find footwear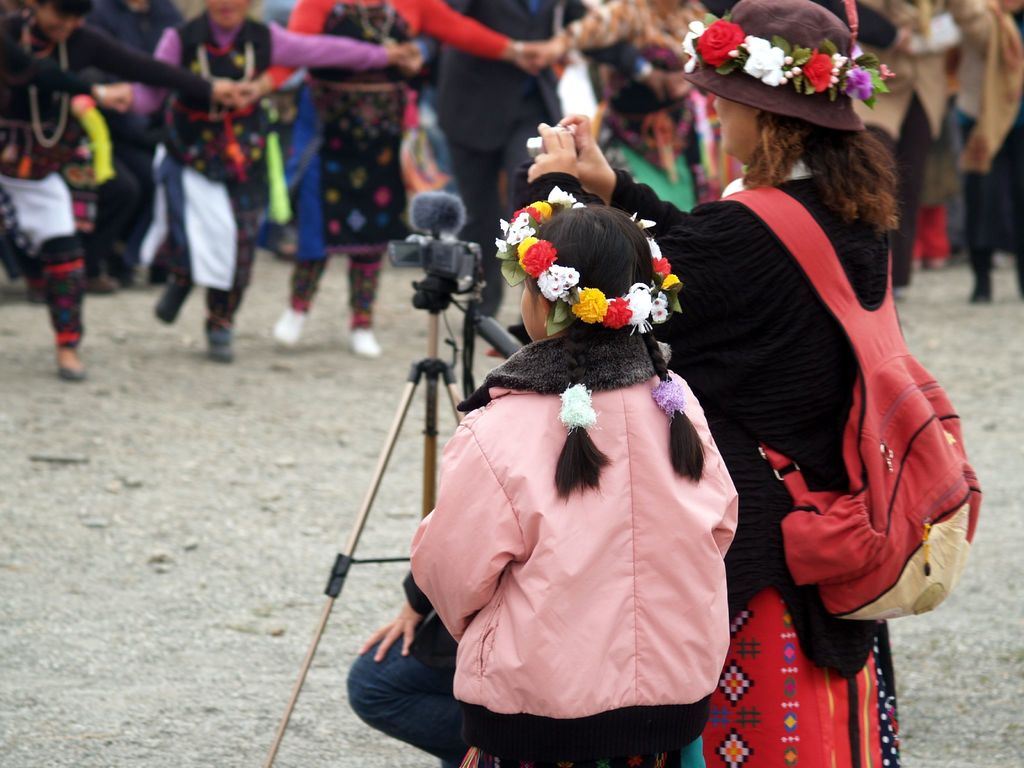
detection(268, 307, 313, 344)
